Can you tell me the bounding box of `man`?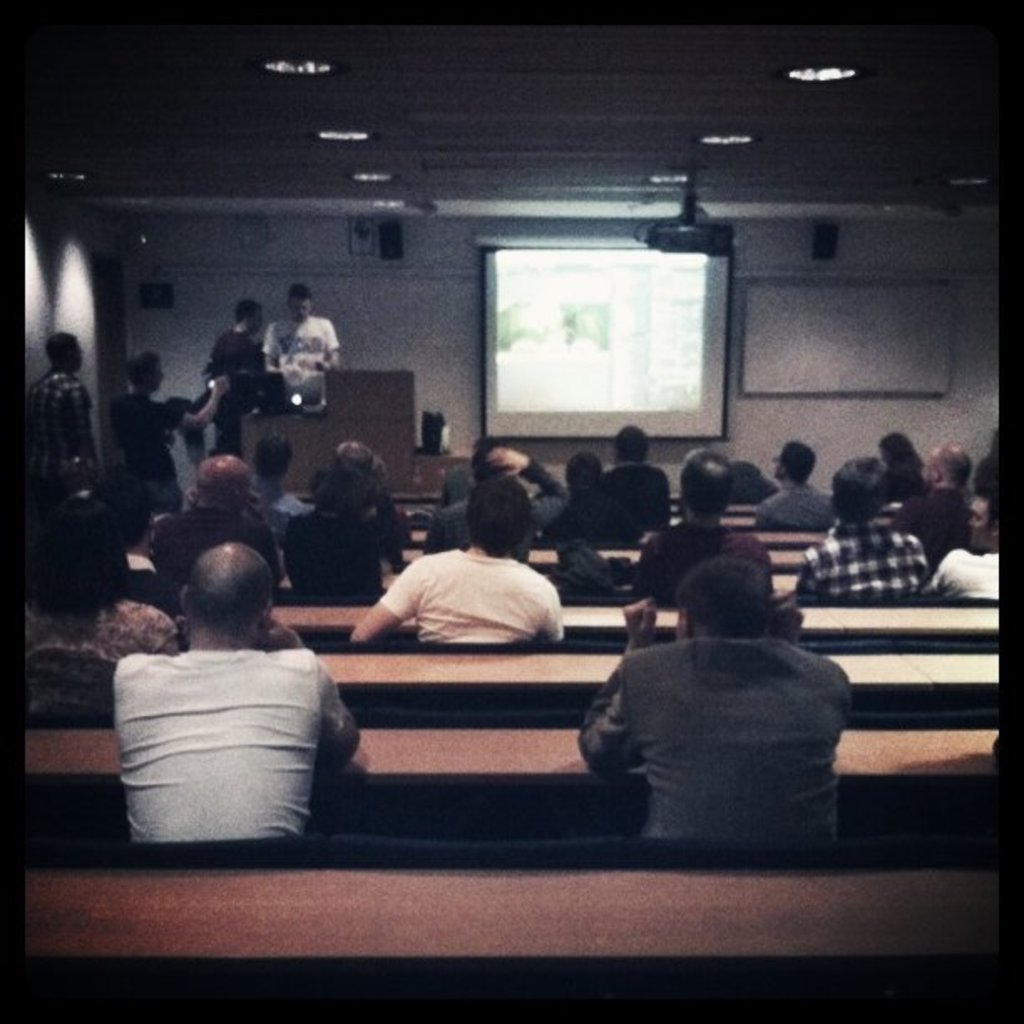
<box>156,450,283,611</box>.
